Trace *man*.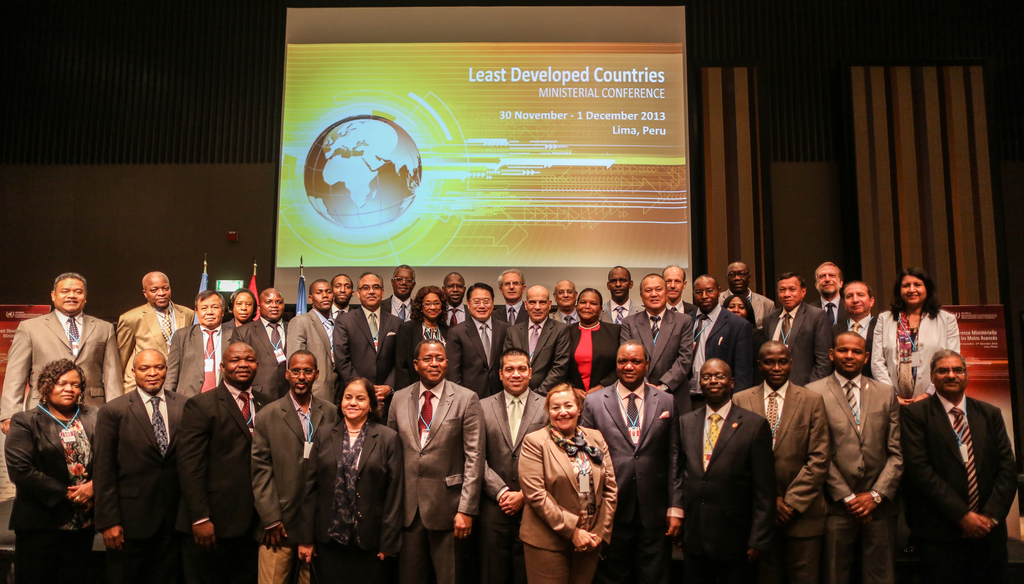
Traced to detection(387, 340, 483, 583).
